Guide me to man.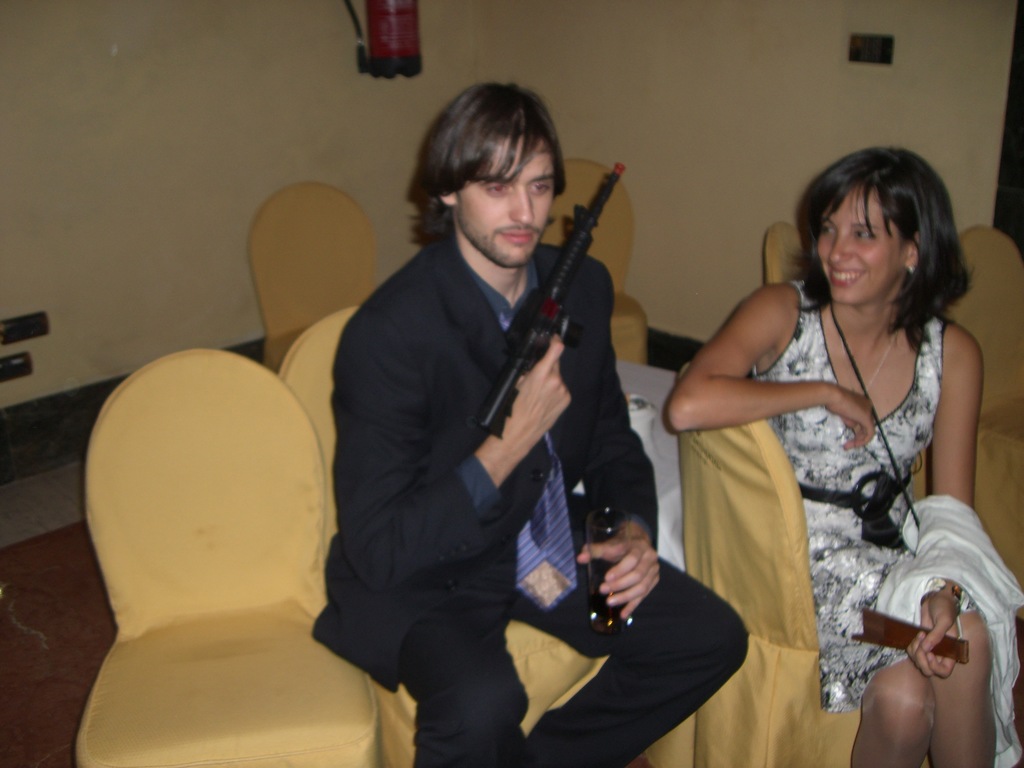
Guidance: crop(307, 60, 666, 756).
